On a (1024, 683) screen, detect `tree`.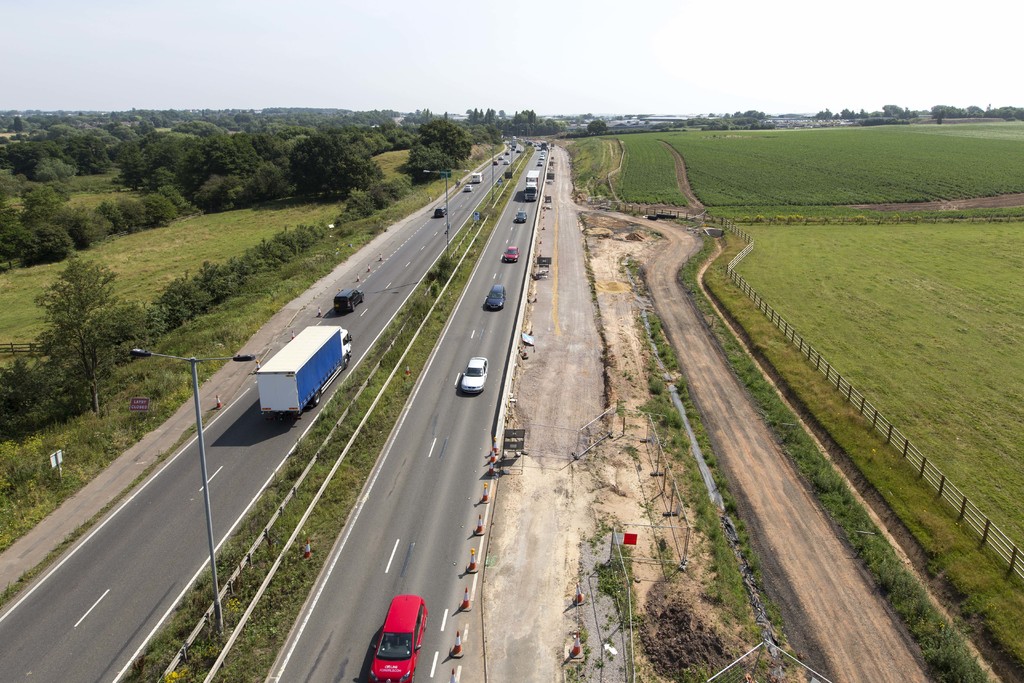
(587, 122, 605, 136).
